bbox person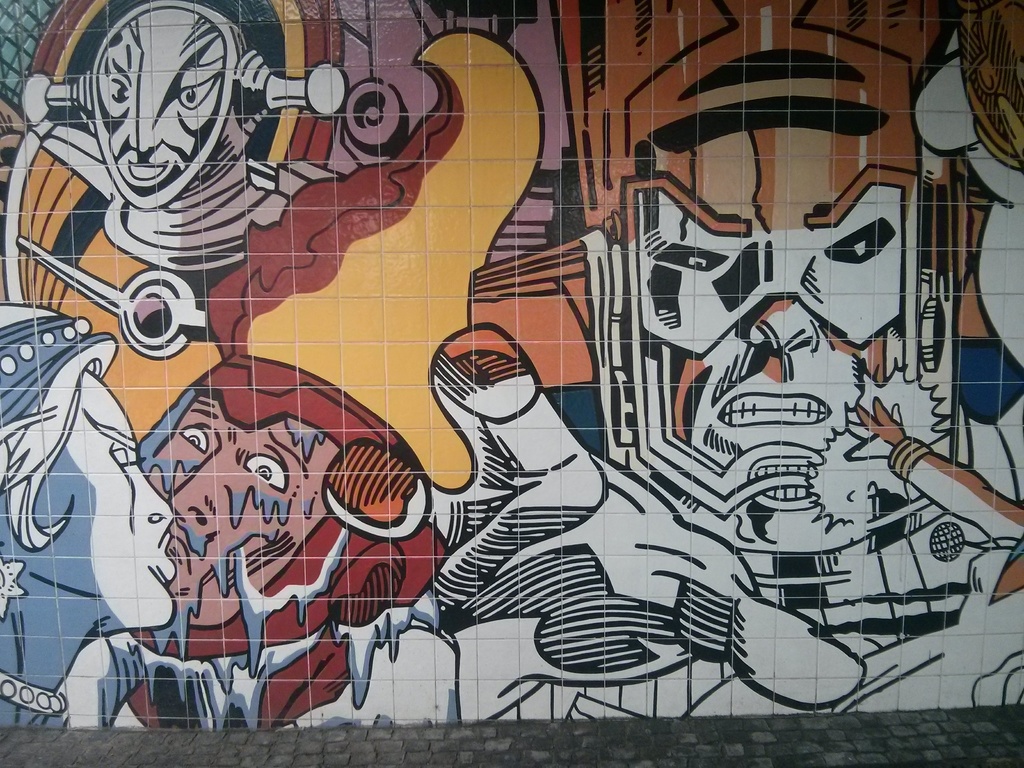
0 294 173 728
